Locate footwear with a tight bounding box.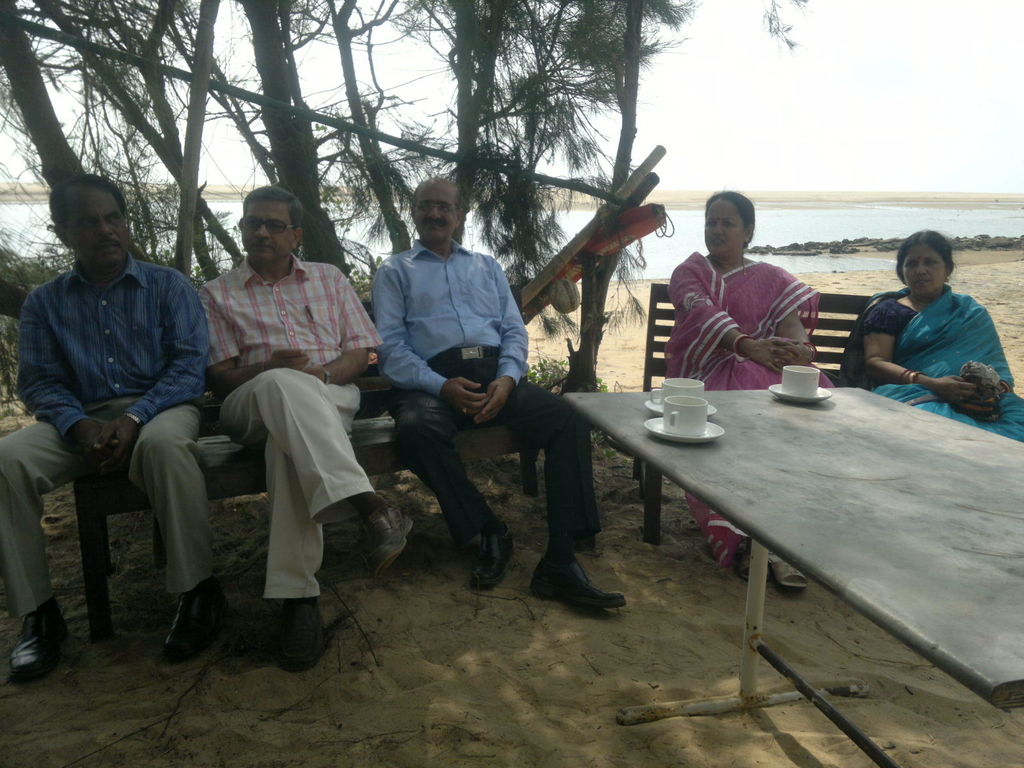
<region>534, 545, 618, 625</region>.
